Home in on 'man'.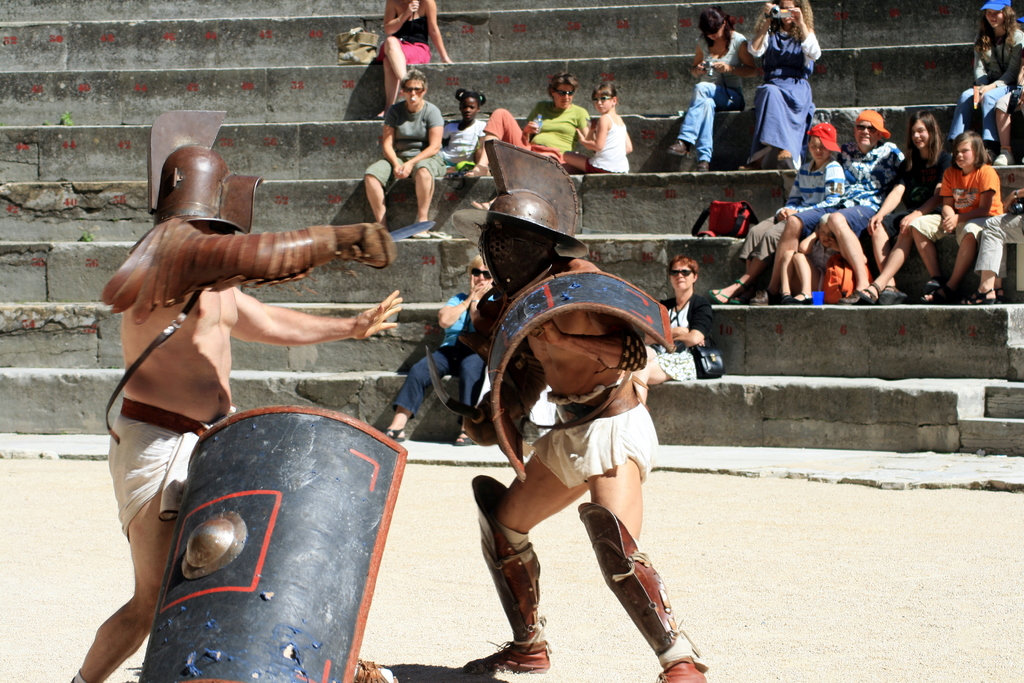
Homed in at (68,110,404,682).
